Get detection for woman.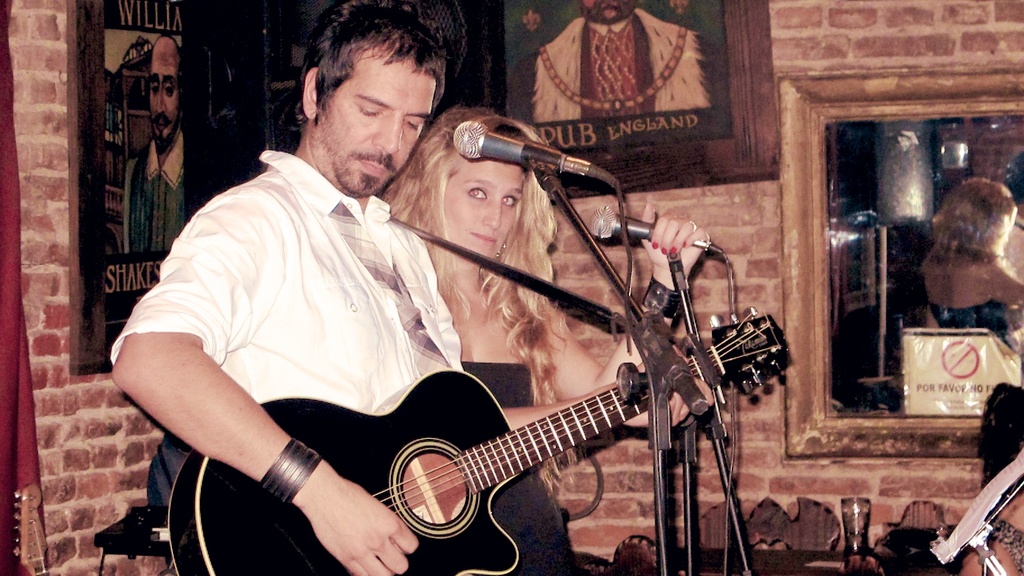
Detection: {"left": 376, "top": 110, "right": 711, "bottom": 501}.
